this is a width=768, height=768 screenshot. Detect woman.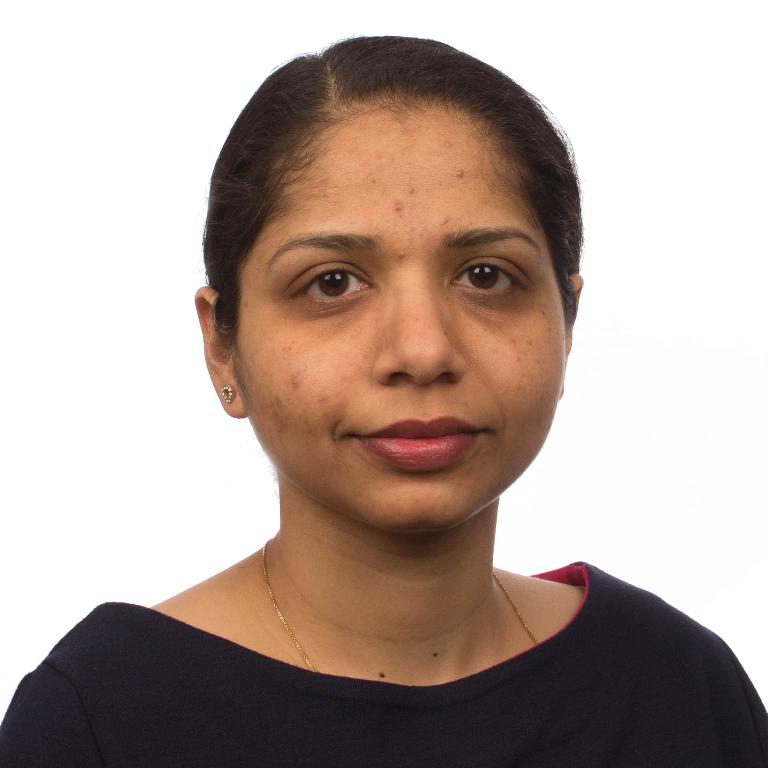
x1=15 y1=14 x2=733 y2=767.
